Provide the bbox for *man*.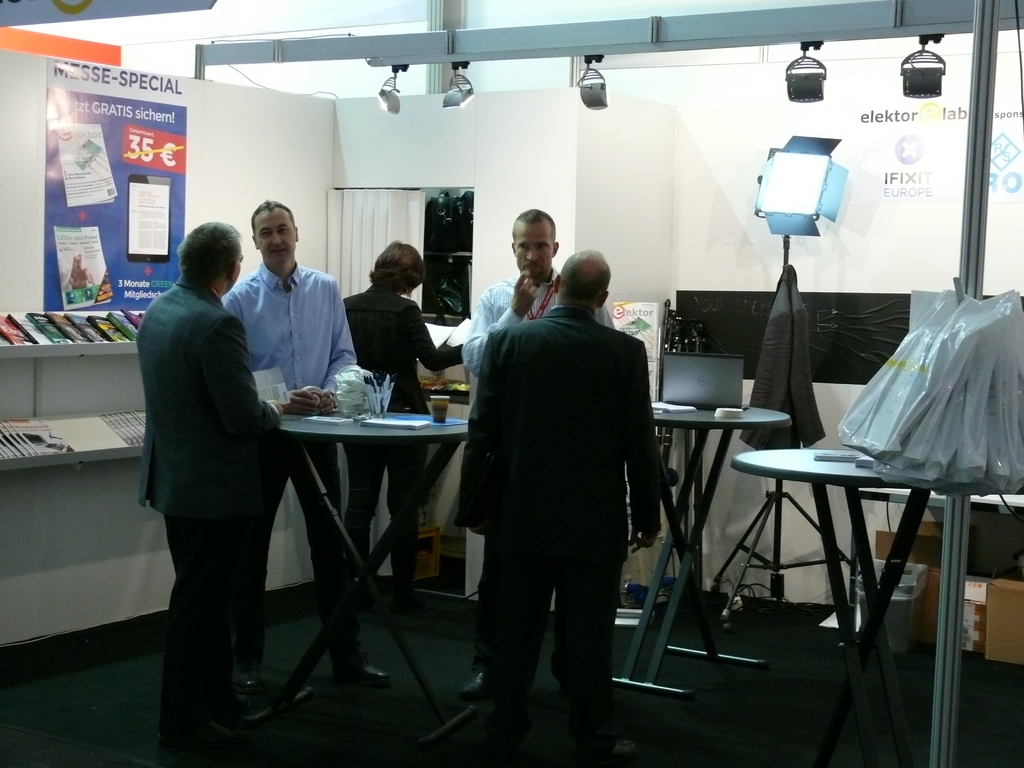
<bbox>217, 198, 362, 693</bbox>.
